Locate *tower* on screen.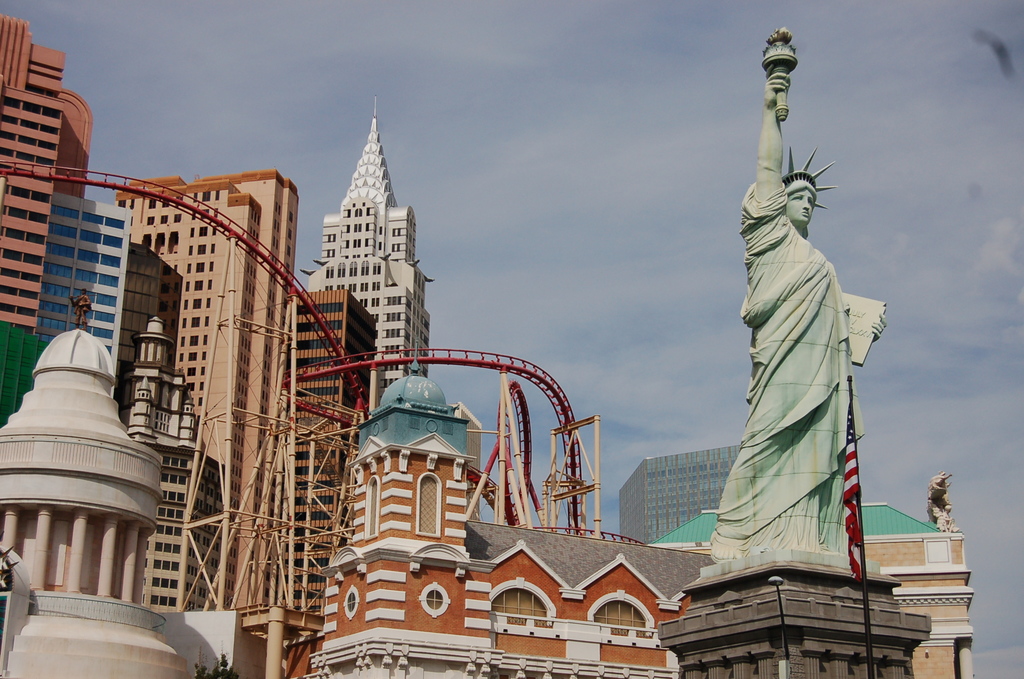
On screen at {"left": 50, "top": 197, "right": 122, "bottom": 386}.
